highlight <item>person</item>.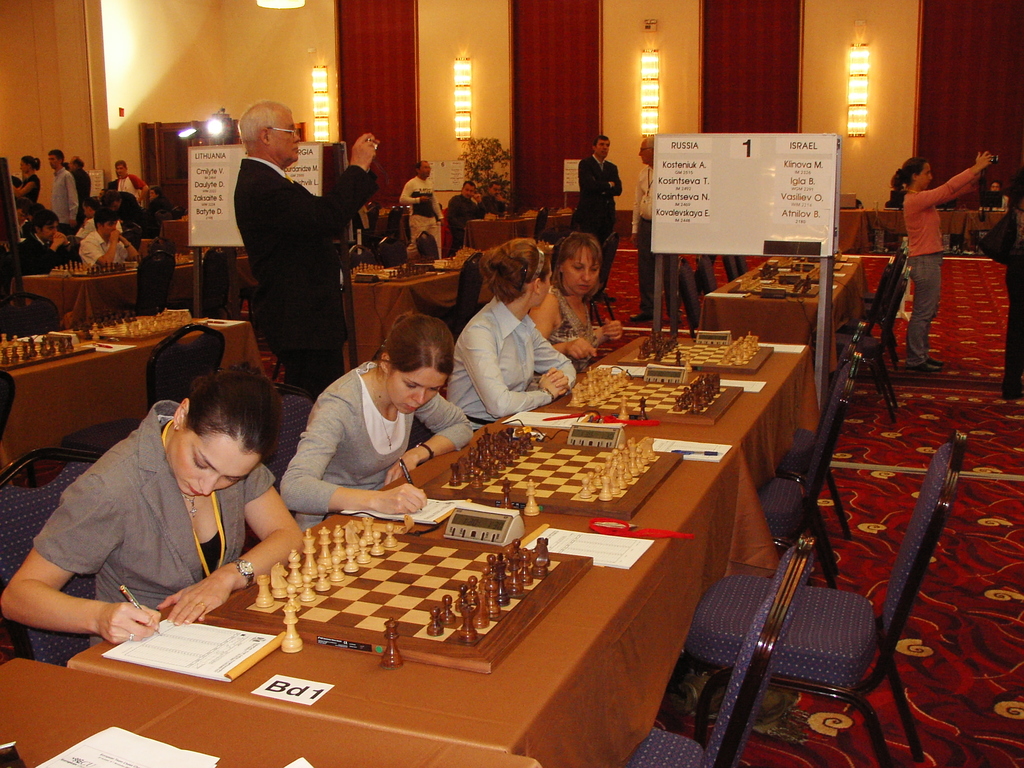
Highlighted region: region(0, 359, 311, 644).
